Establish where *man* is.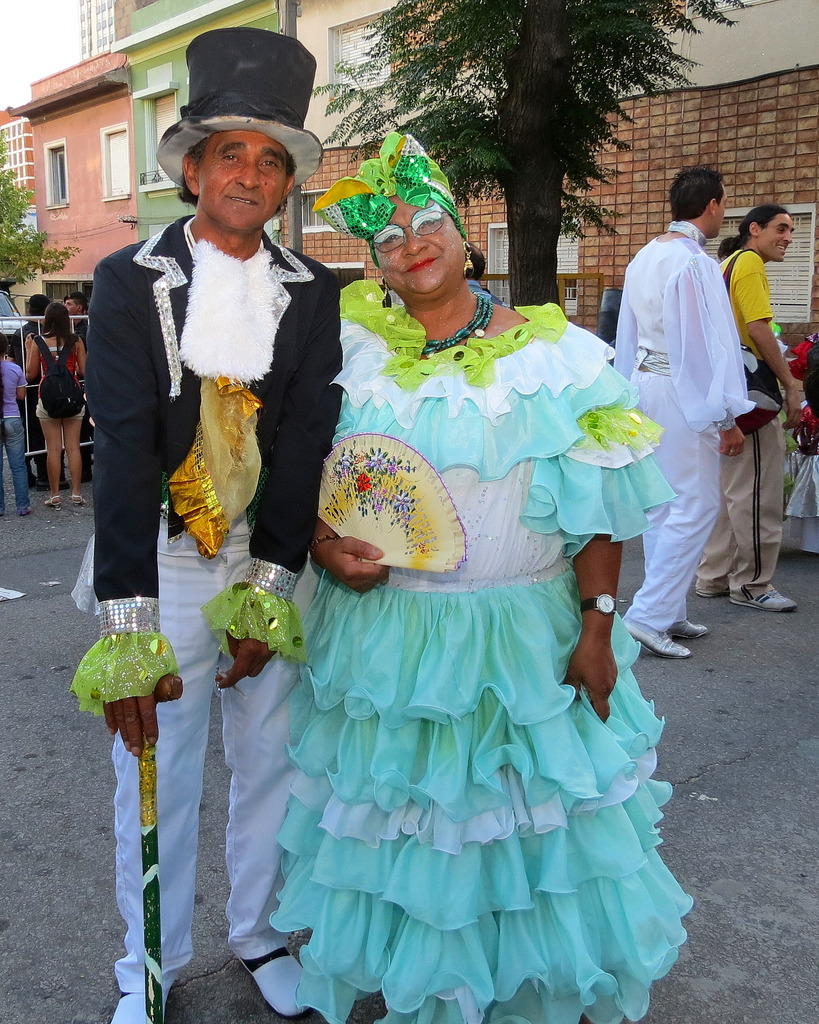
Established at region(90, 29, 346, 1023).
